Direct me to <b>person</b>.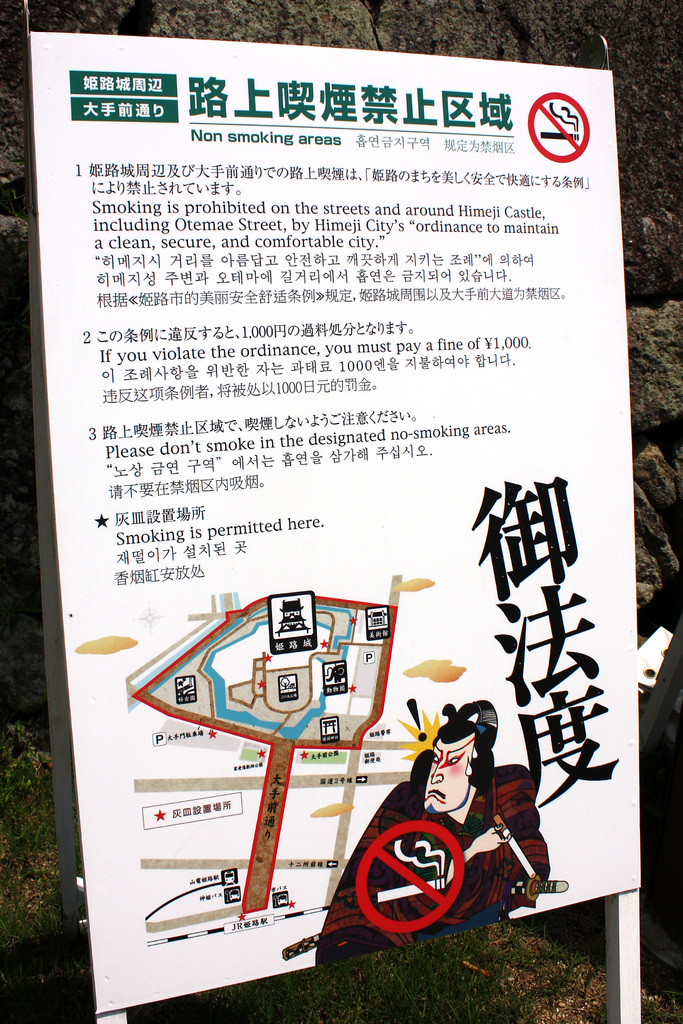
Direction: crop(355, 712, 520, 953).
